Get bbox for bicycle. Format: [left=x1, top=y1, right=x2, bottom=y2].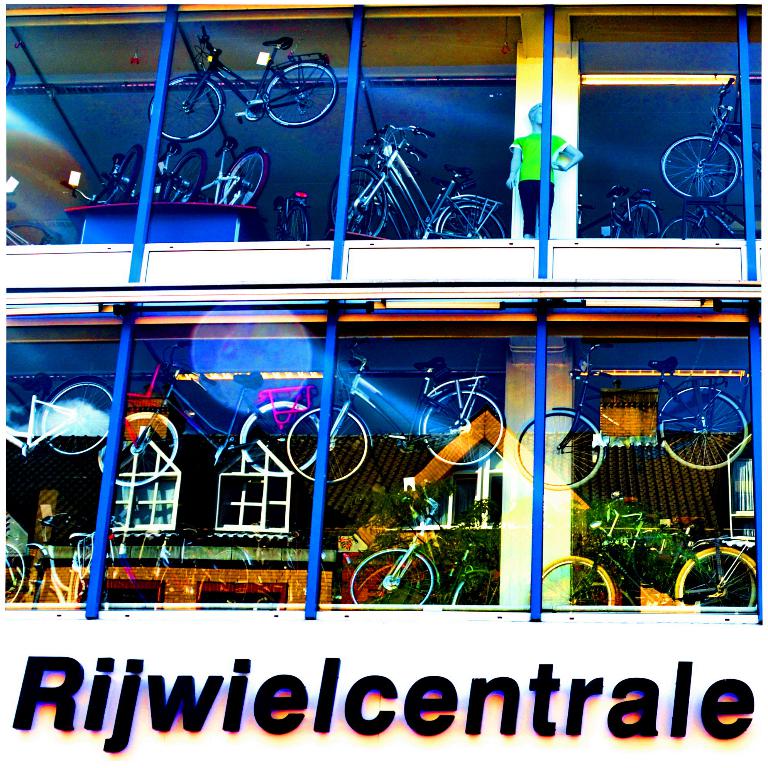
[left=94, top=347, right=324, bottom=488].
